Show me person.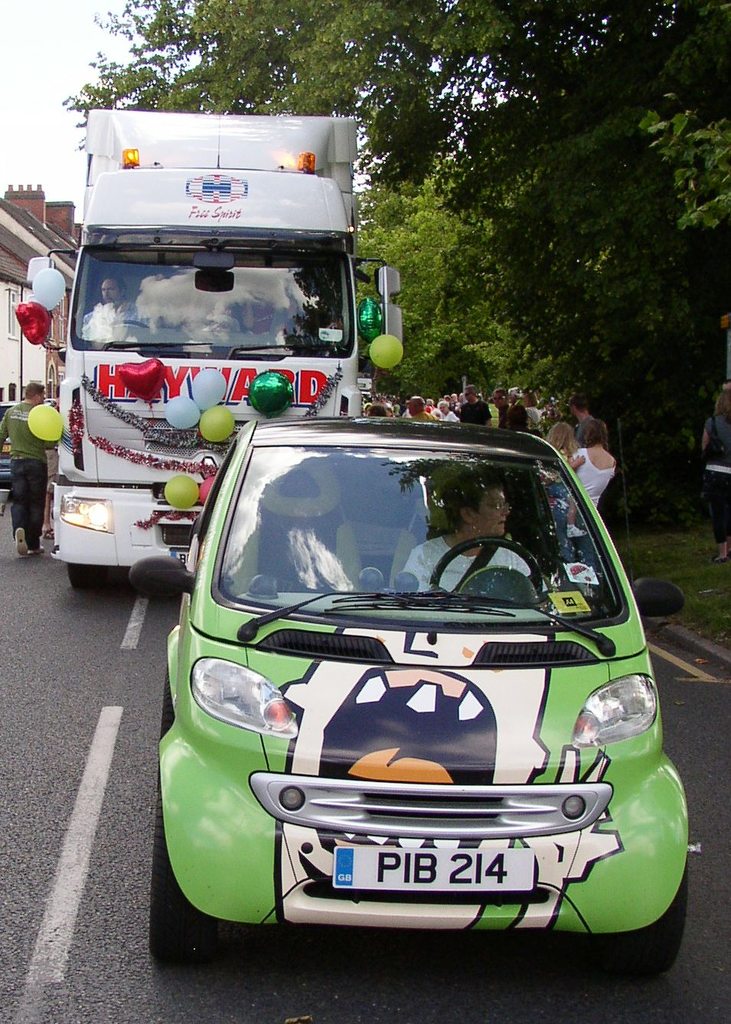
person is here: <region>400, 474, 539, 599</region>.
